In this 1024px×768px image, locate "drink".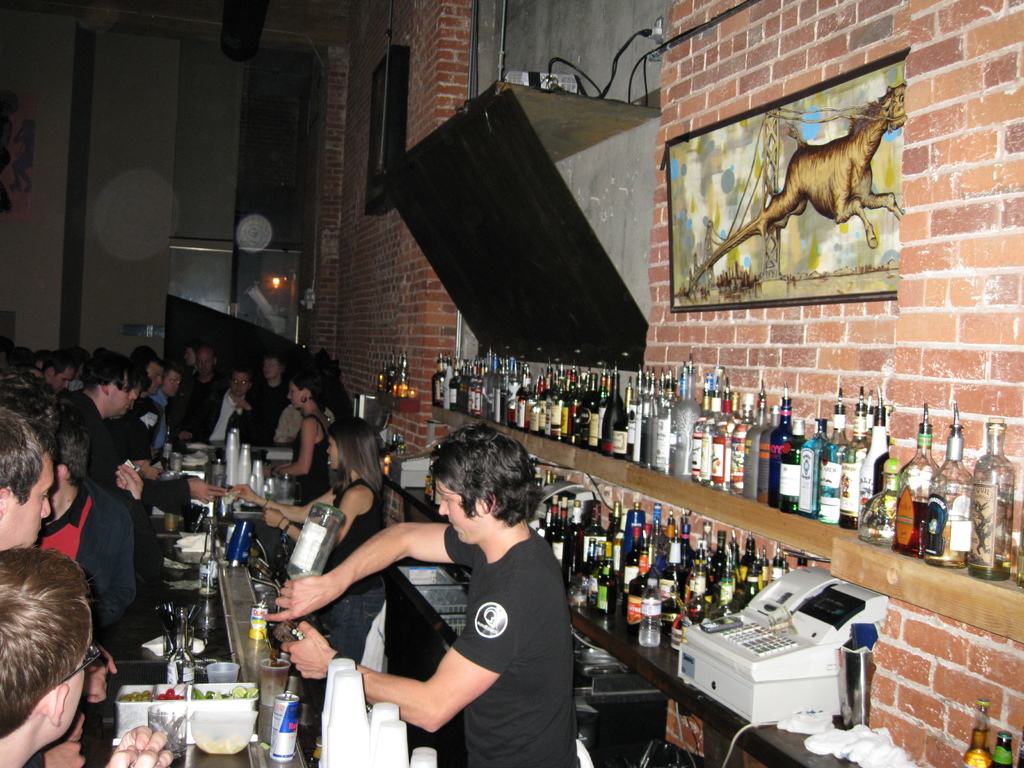
Bounding box: bbox=[957, 730, 994, 767].
